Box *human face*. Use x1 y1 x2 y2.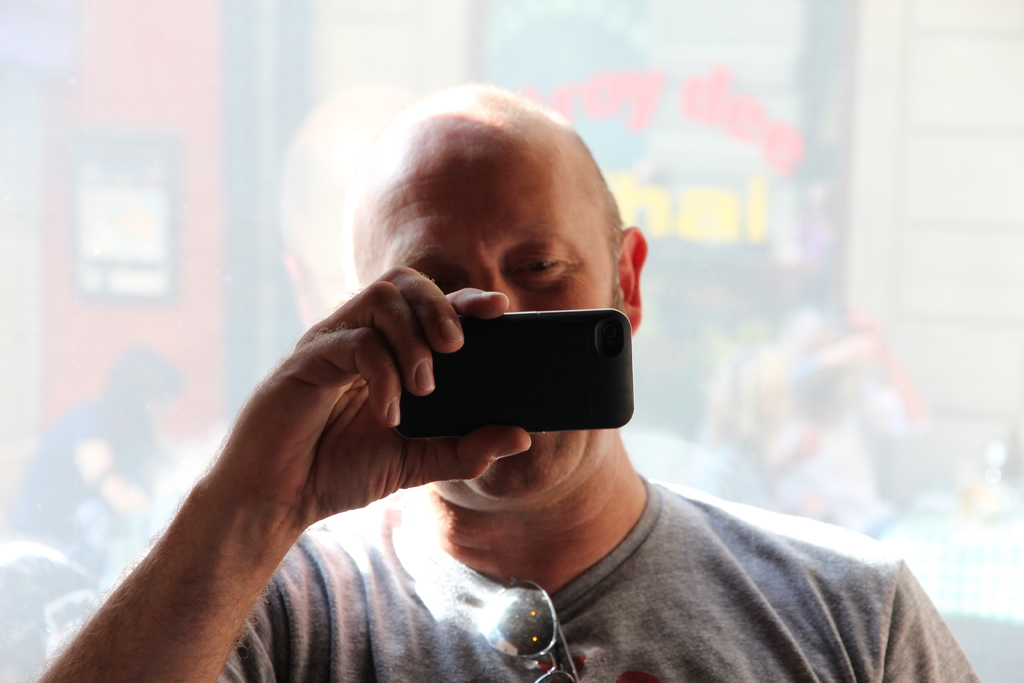
350 154 618 493.
